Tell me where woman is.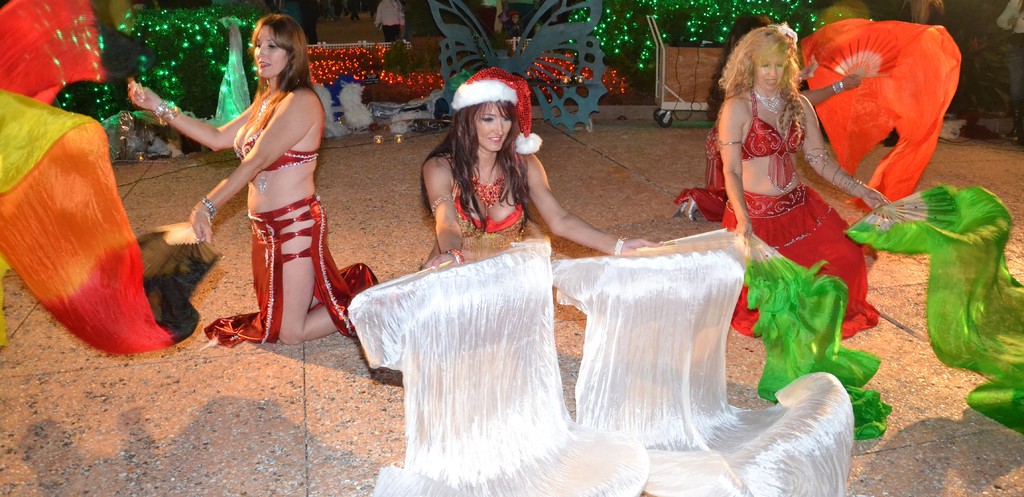
woman is at l=677, t=13, r=861, b=225.
